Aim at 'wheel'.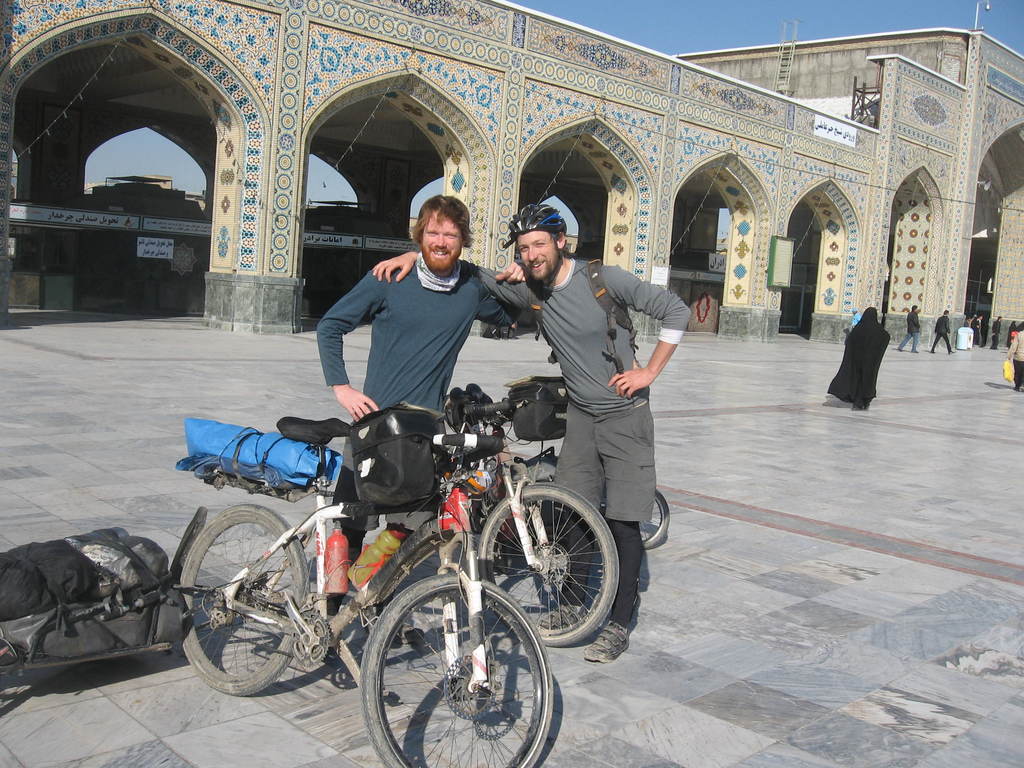
Aimed at x1=477, y1=483, x2=620, y2=646.
